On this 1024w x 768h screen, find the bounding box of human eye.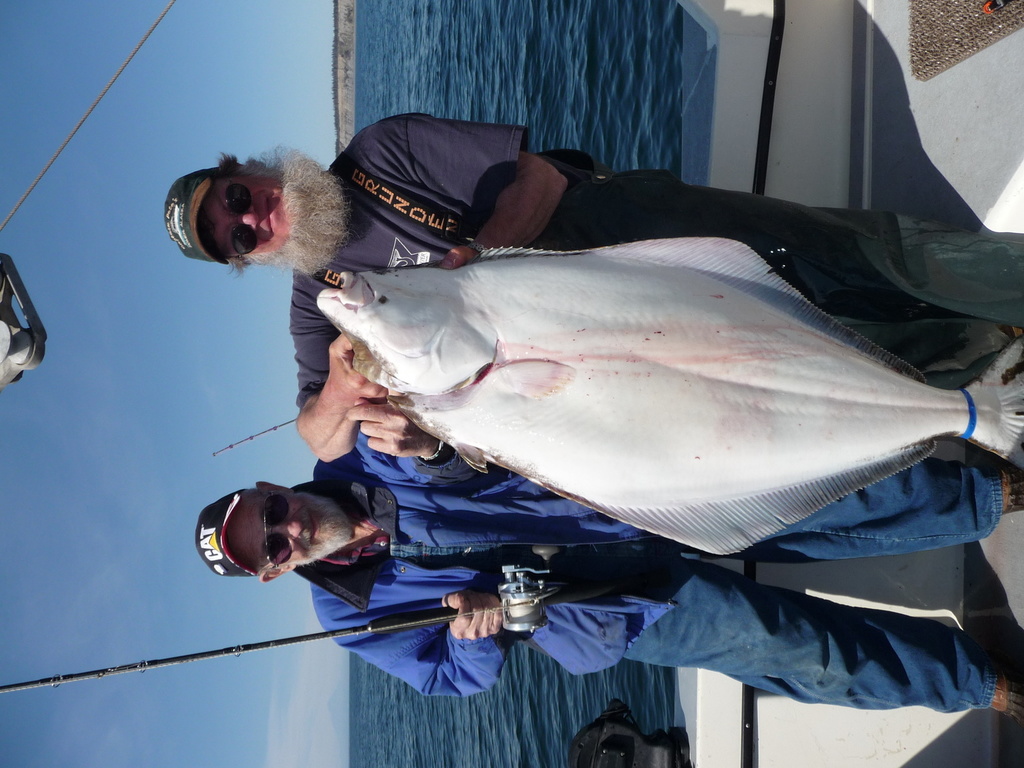
Bounding box: <box>236,225,251,251</box>.
